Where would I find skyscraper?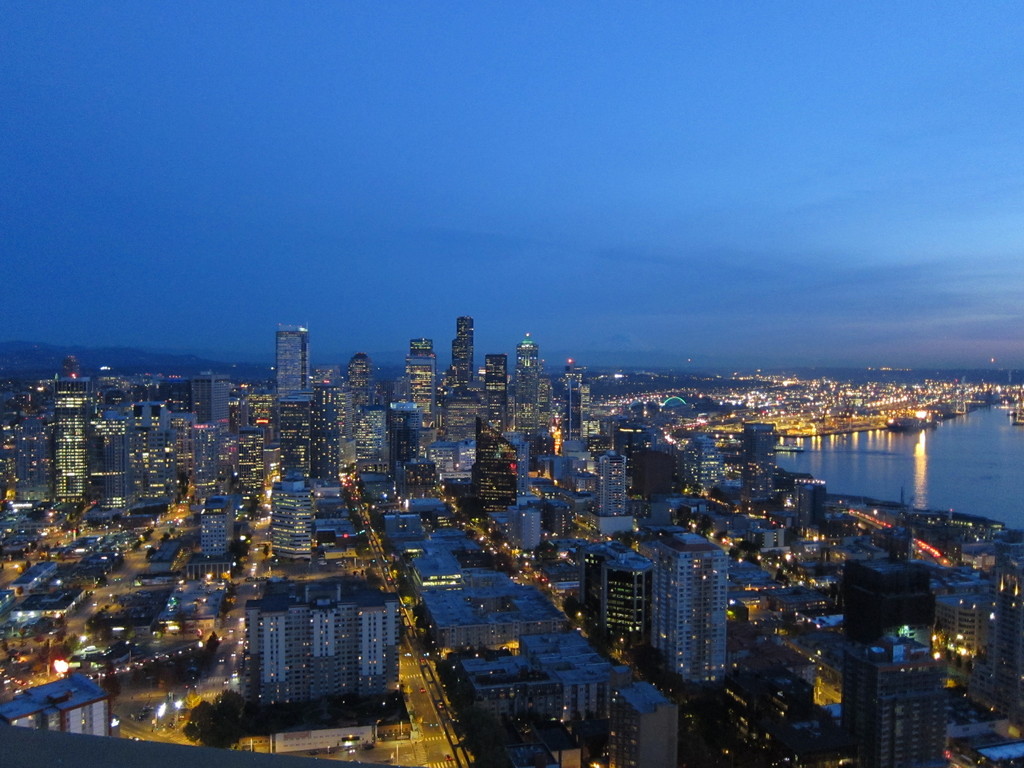
At [740,412,793,468].
